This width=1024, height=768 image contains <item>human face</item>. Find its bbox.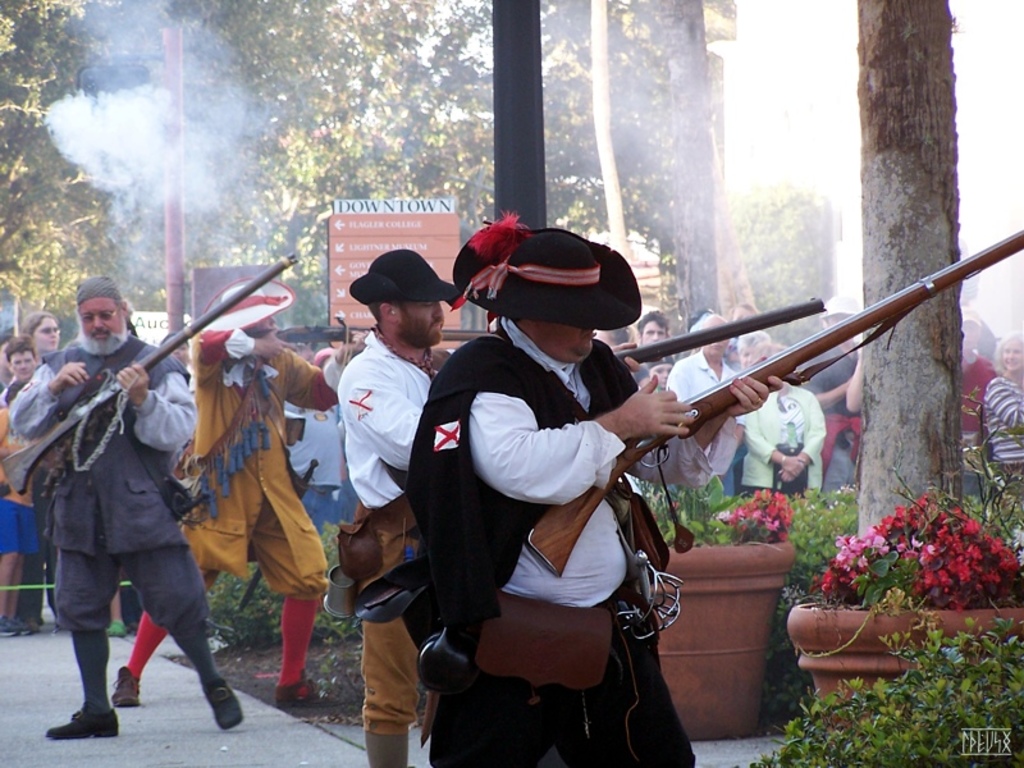
box=[643, 317, 667, 338].
